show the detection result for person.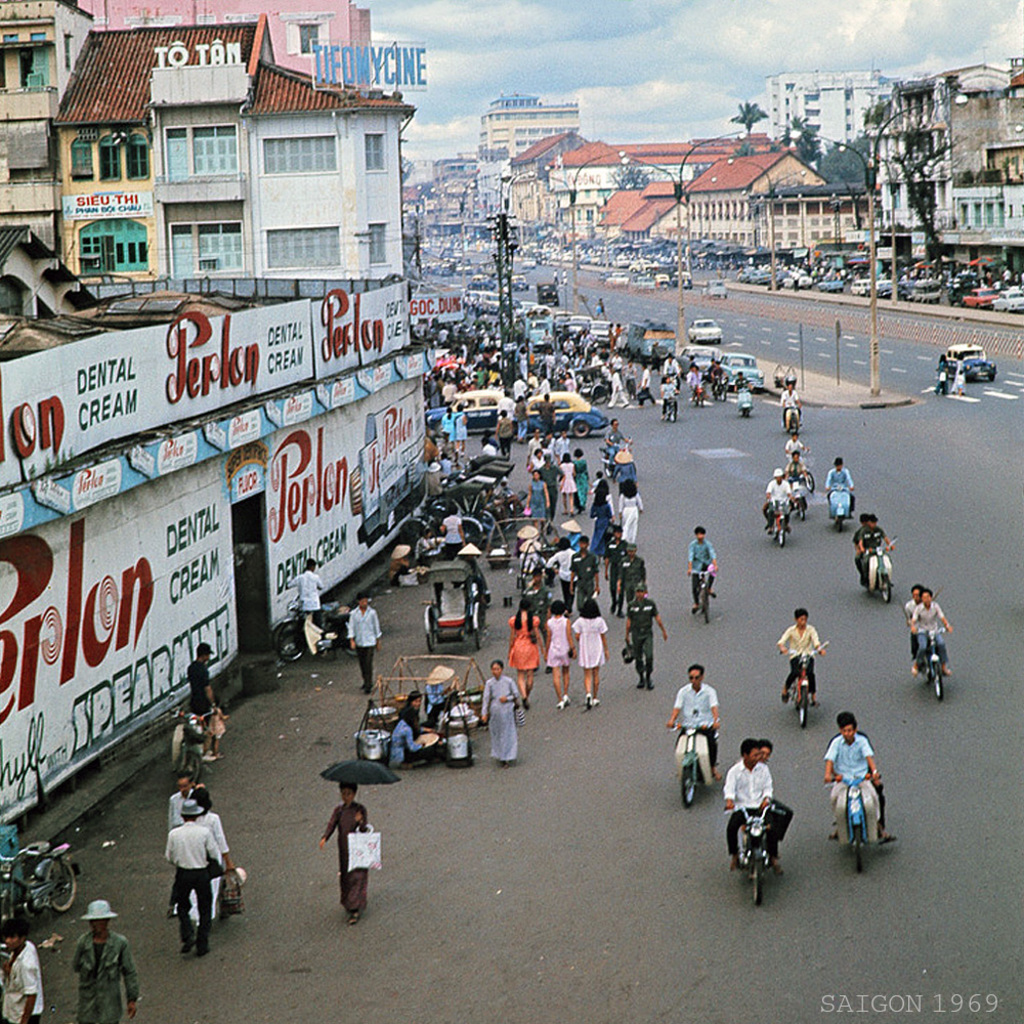
bbox(517, 522, 548, 587).
